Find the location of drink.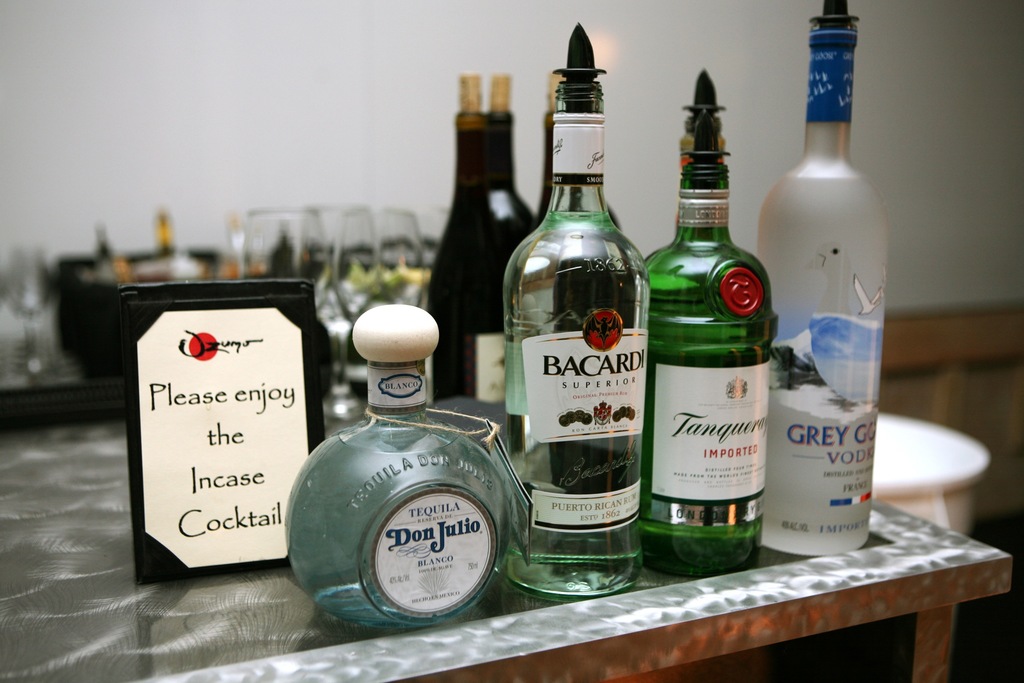
Location: bbox=[505, 211, 651, 603].
